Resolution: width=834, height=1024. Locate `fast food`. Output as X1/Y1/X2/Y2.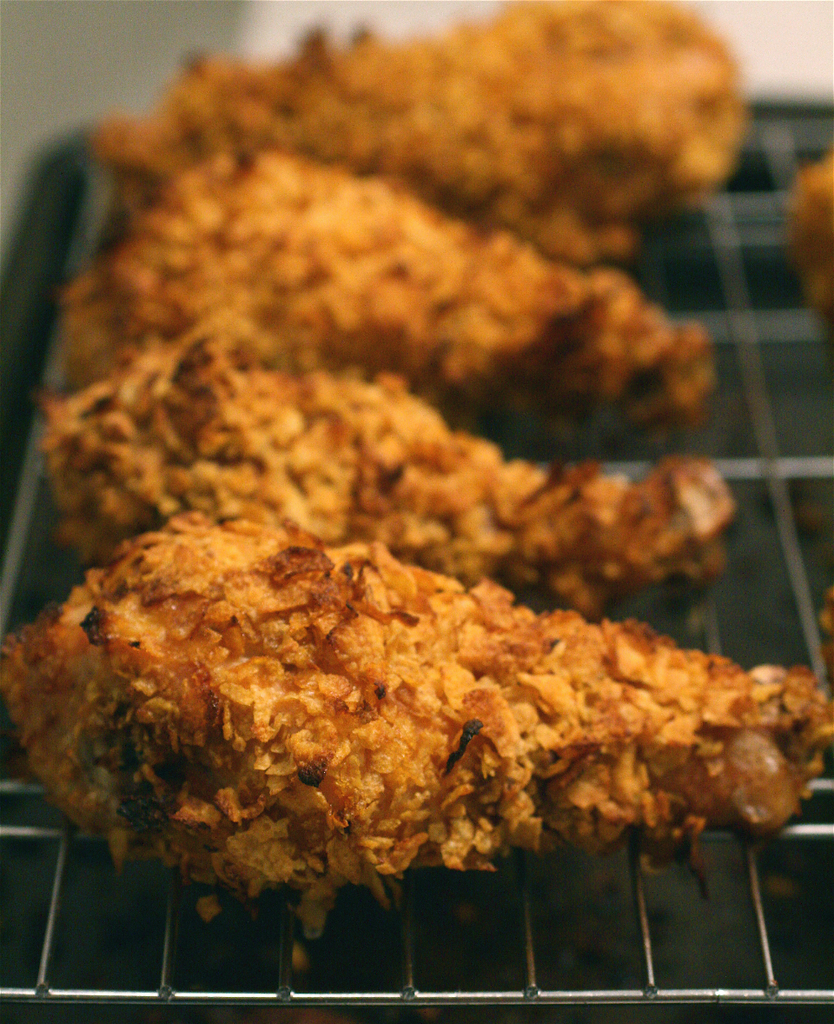
56/351/717/589.
